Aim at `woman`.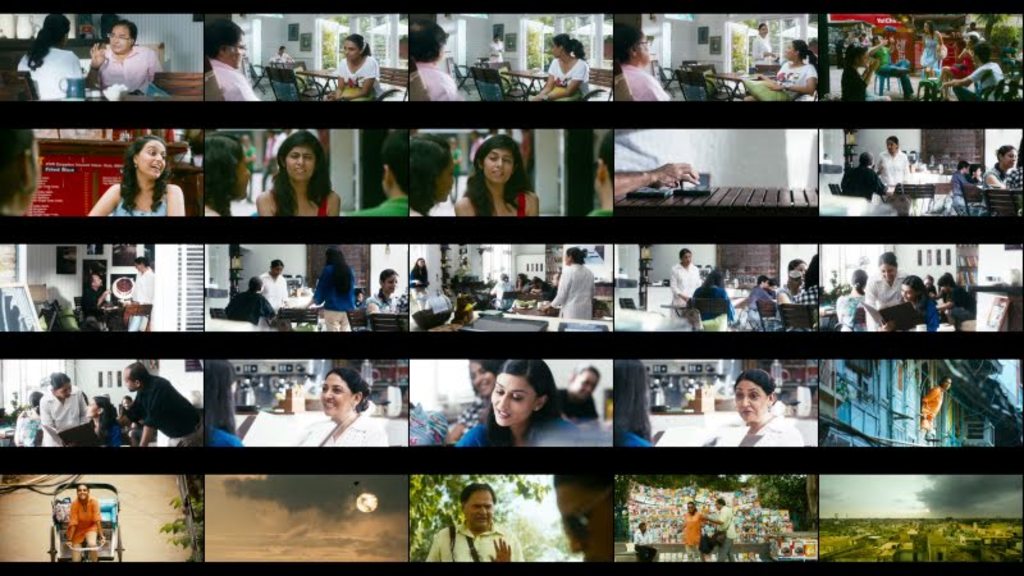
Aimed at (x1=611, y1=352, x2=658, y2=449).
